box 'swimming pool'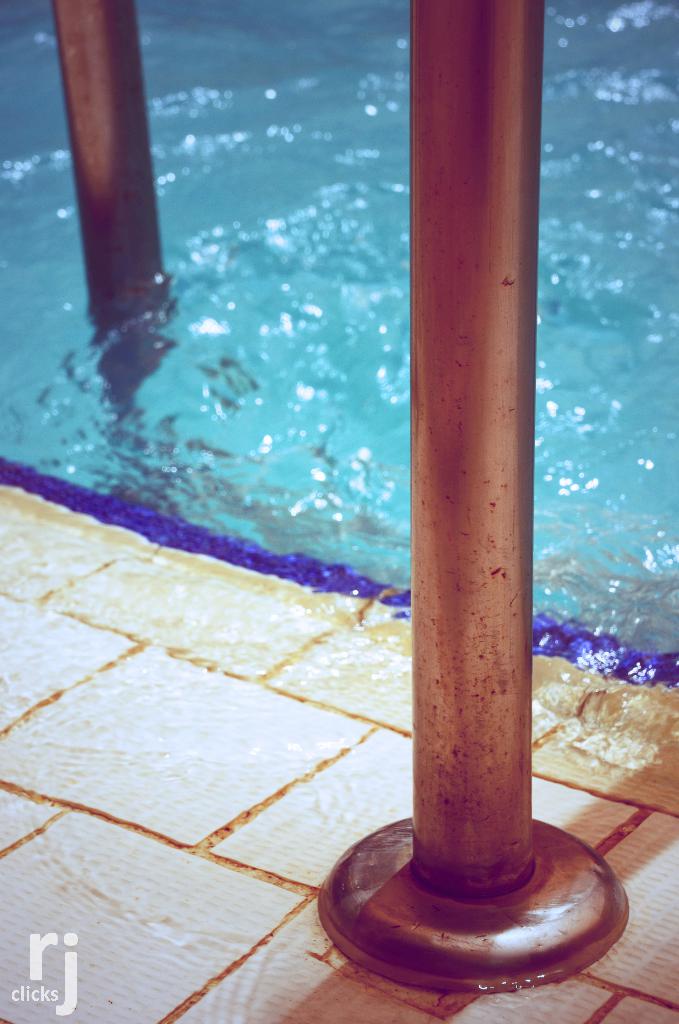
BBox(0, 0, 678, 680)
